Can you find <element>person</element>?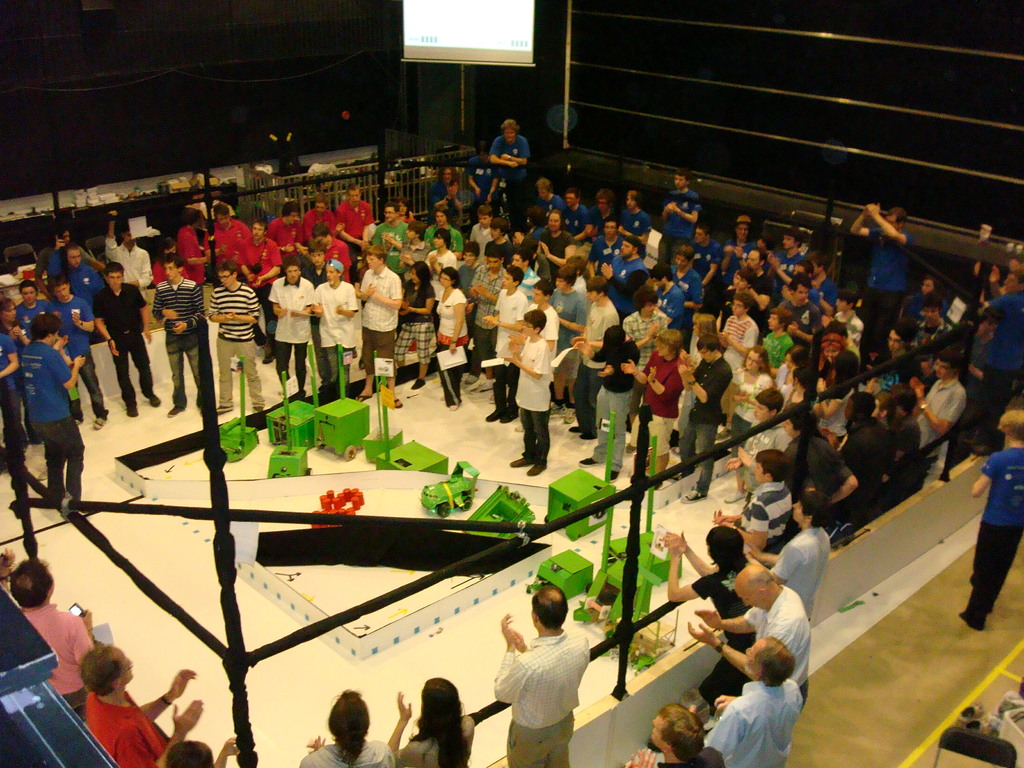
Yes, bounding box: (491,271,567,482).
